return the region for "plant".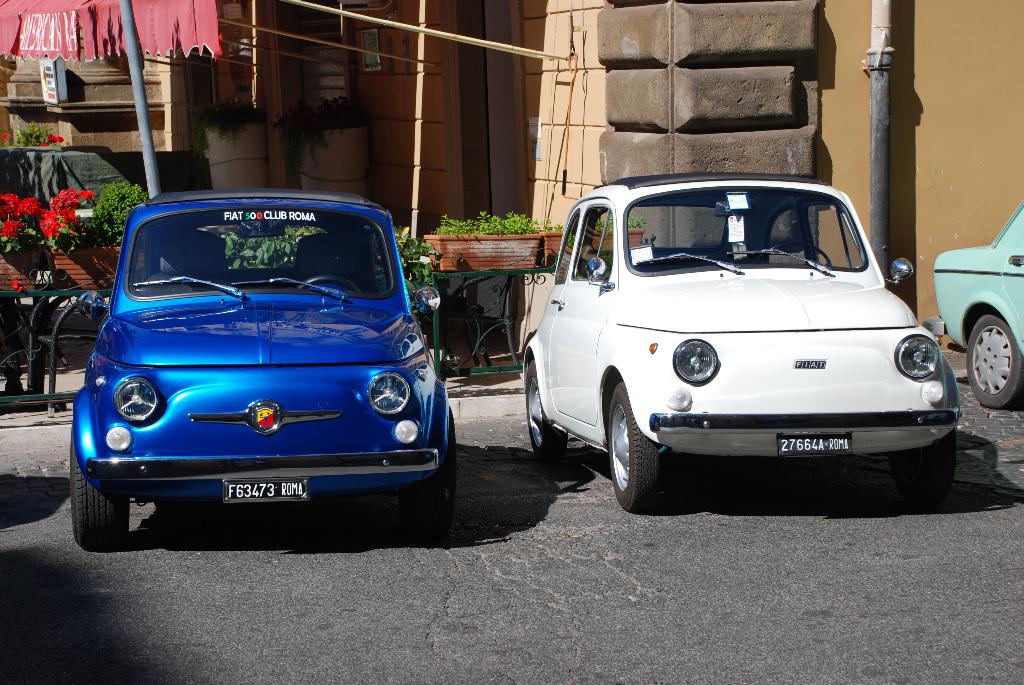
[394,224,438,326].
